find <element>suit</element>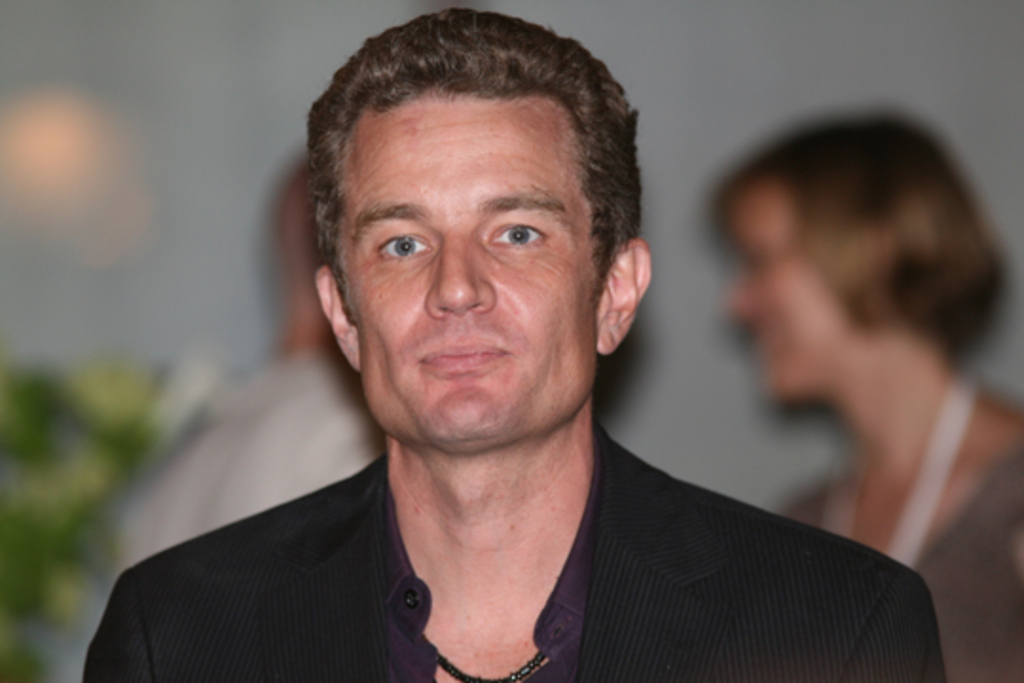
bbox=[78, 457, 950, 681]
